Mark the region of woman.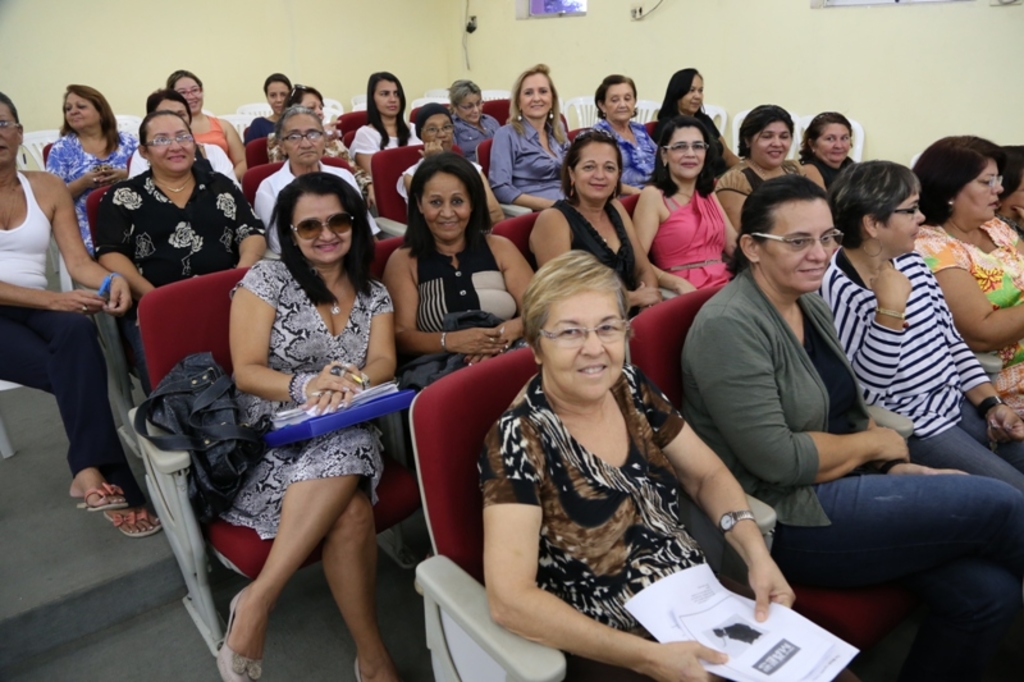
Region: <box>676,169,1023,677</box>.
